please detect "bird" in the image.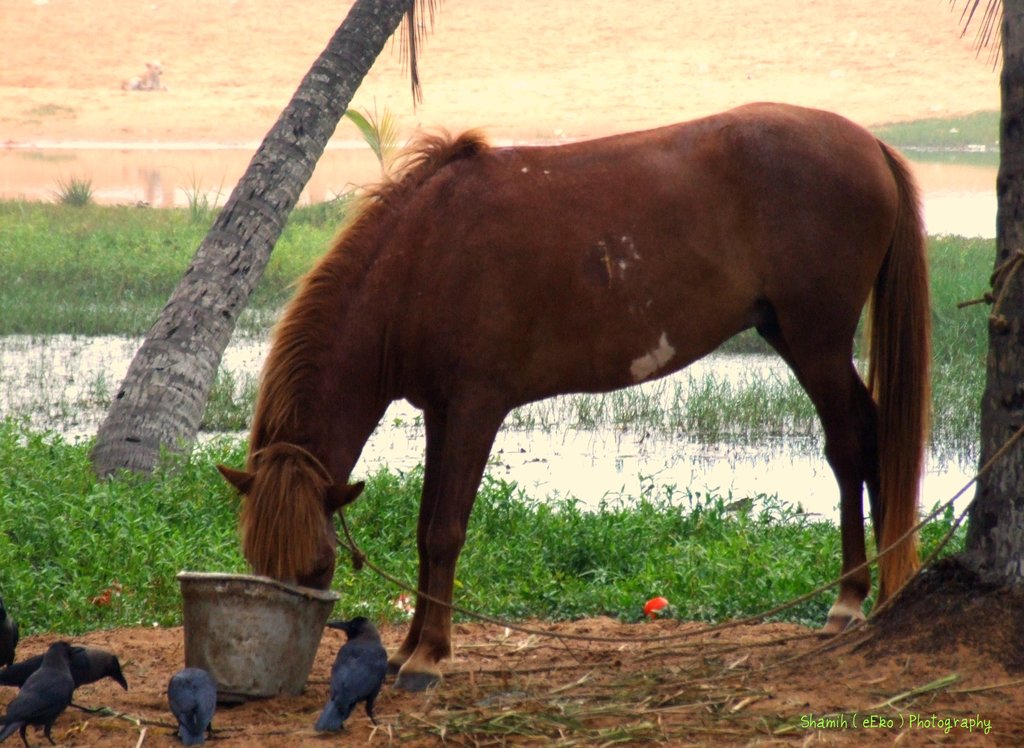
box(165, 670, 234, 747).
